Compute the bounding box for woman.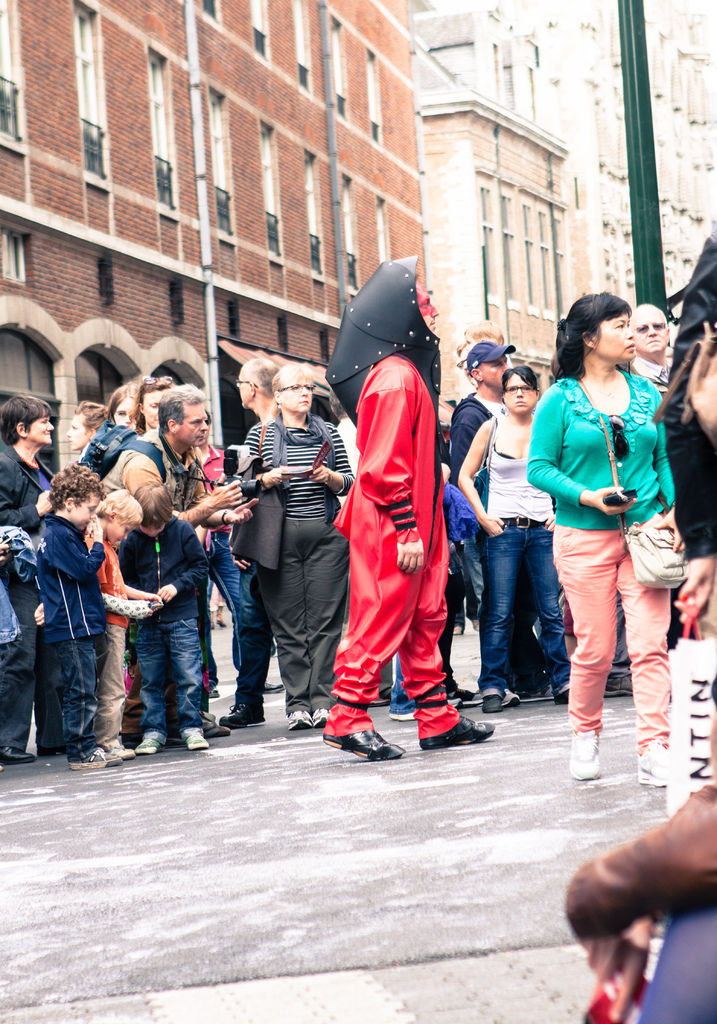
region(83, 385, 134, 459).
